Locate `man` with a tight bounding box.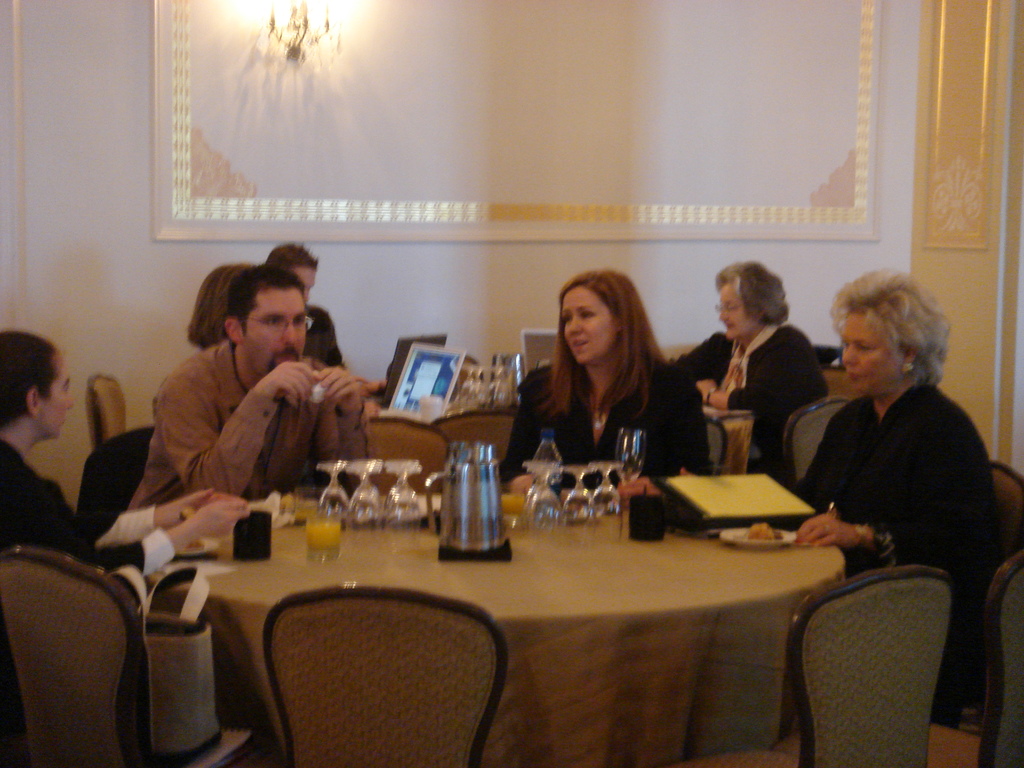
BBox(269, 248, 386, 394).
